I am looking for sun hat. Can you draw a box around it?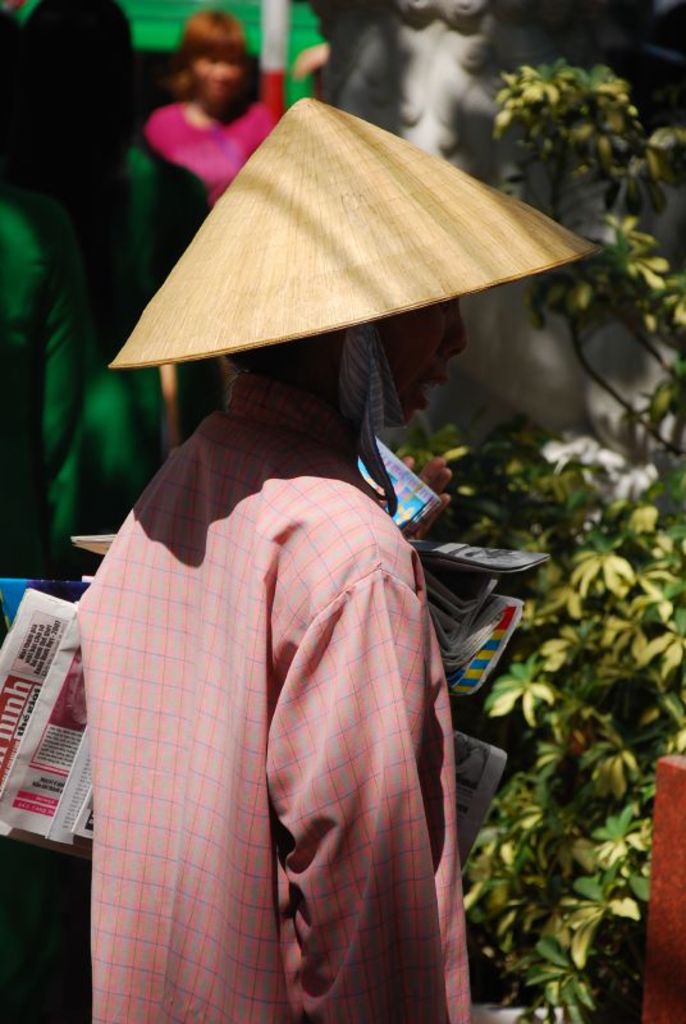
Sure, the bounding box is l=102, t=95, r=612, b=372.
